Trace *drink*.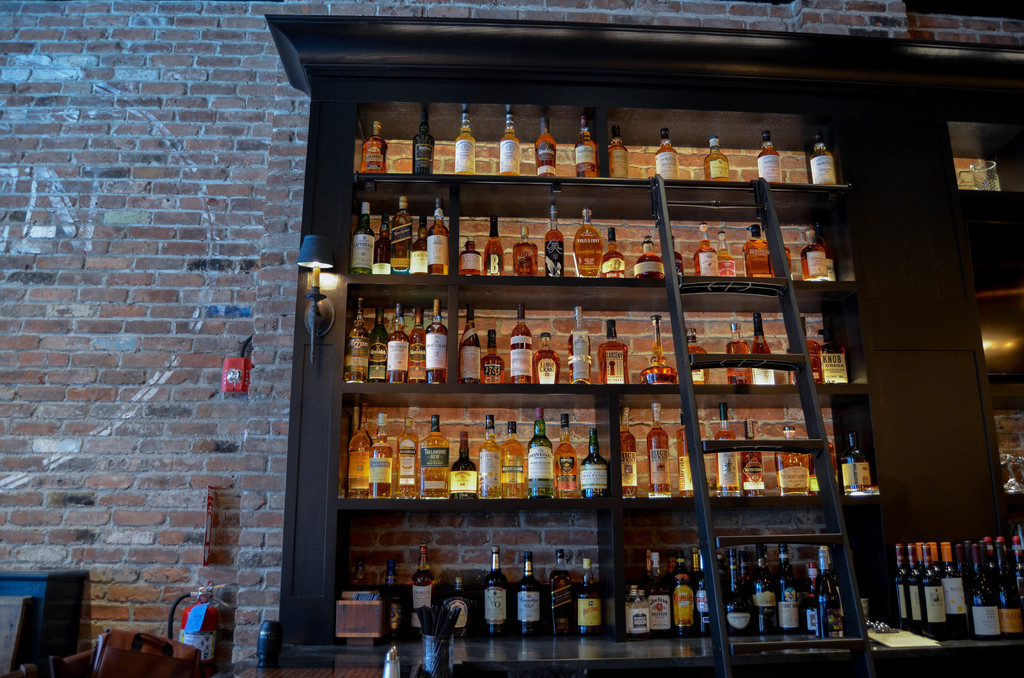
Traced to (x1=761, y1=134, x2=783, y2=182).
